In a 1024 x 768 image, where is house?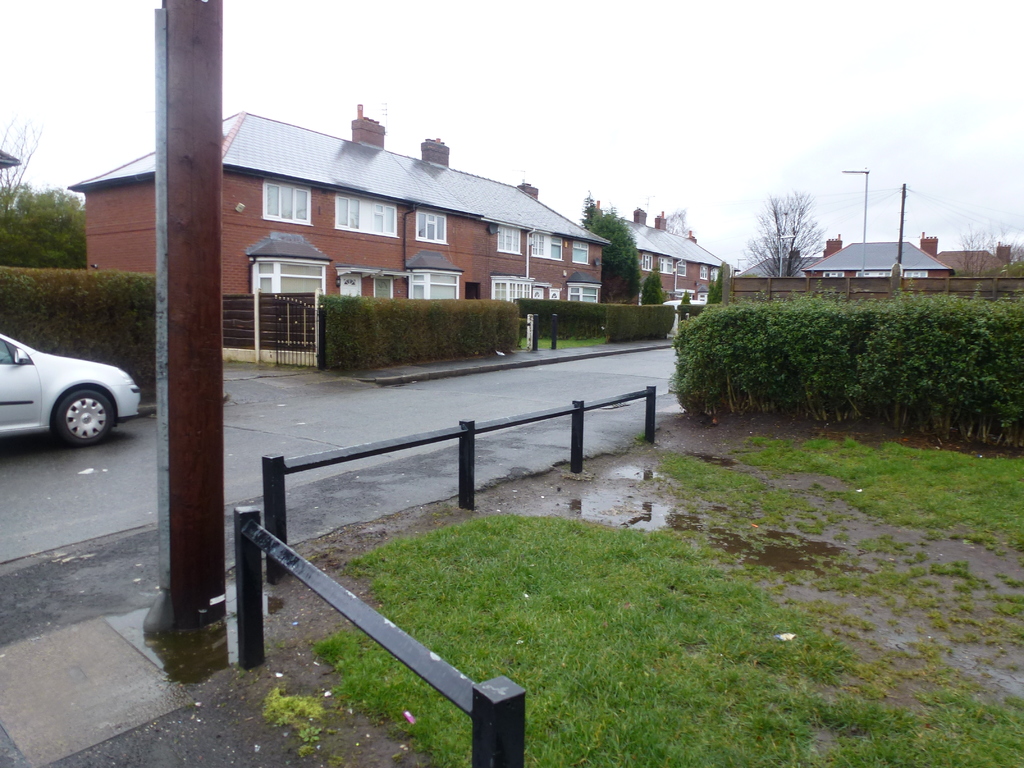
717 256 817 300.
